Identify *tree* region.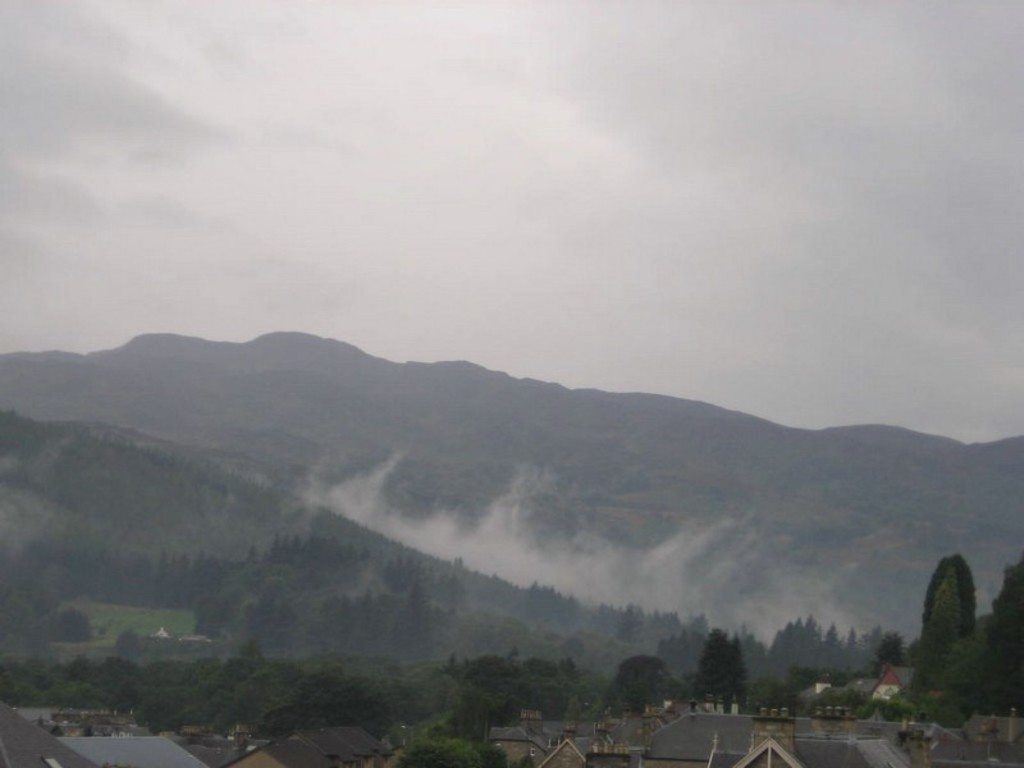
Region: locate(924, 554, 974, 692).
